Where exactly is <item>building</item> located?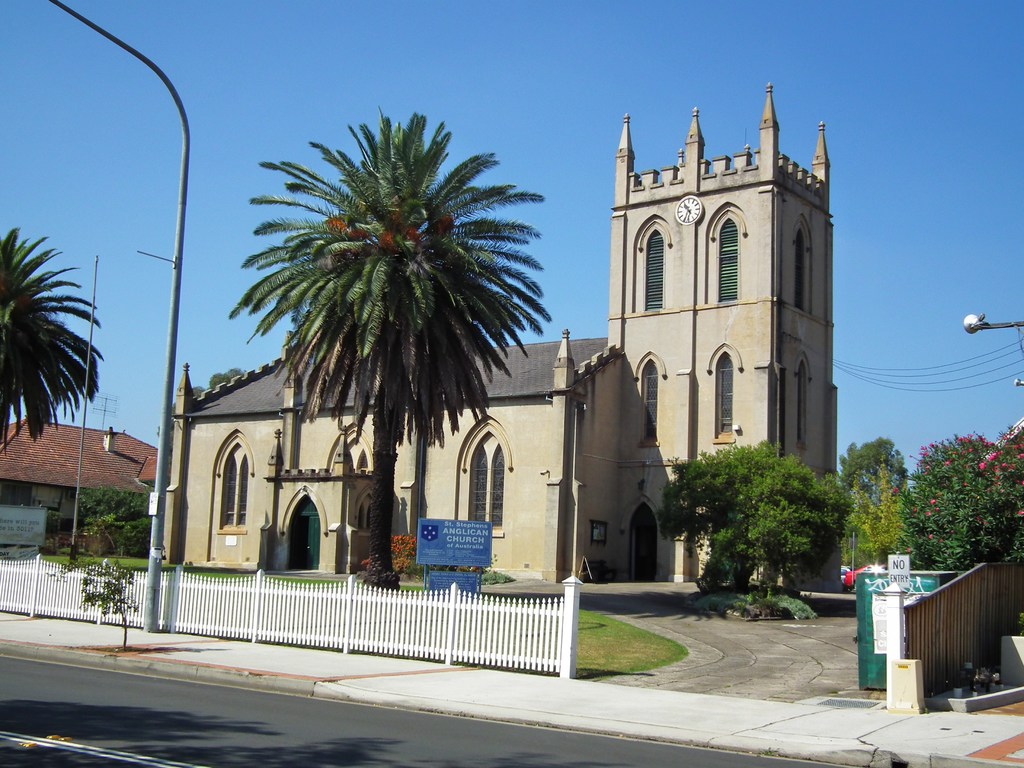
Its bounding box is rect(173, 84, 840, 585).
